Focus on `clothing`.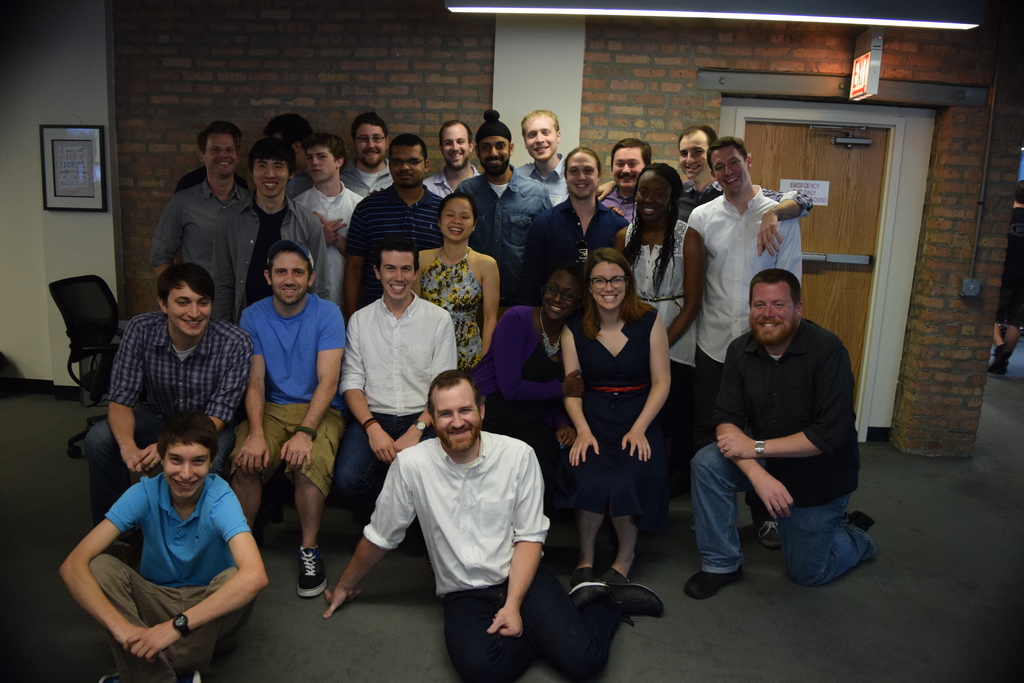
Focused at 335, 301, 440, 525.
